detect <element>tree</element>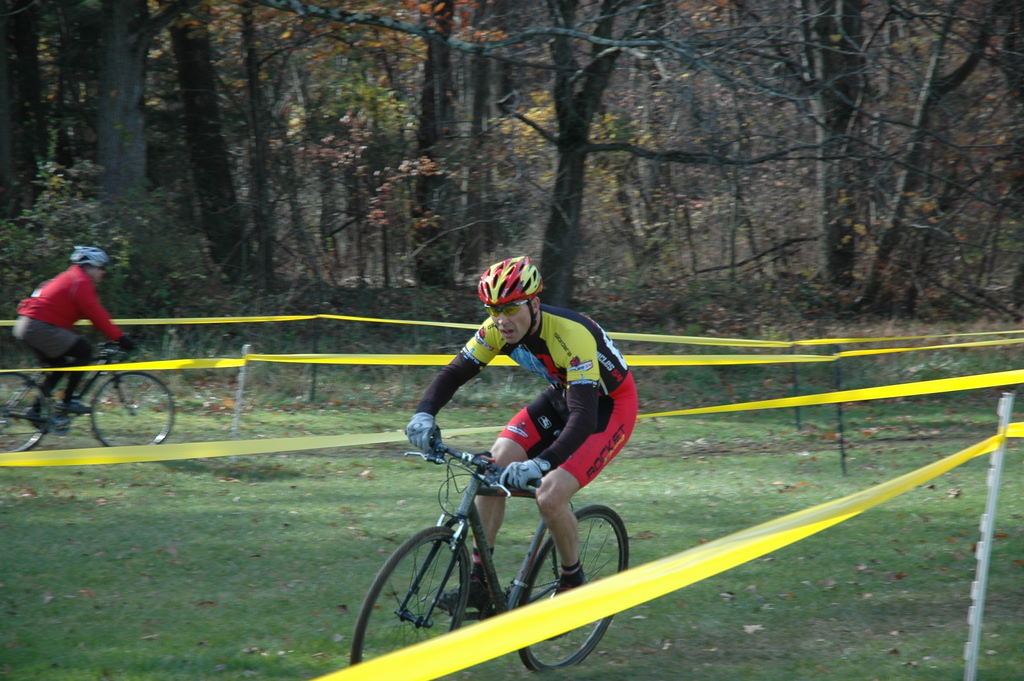
276:0:574:280
